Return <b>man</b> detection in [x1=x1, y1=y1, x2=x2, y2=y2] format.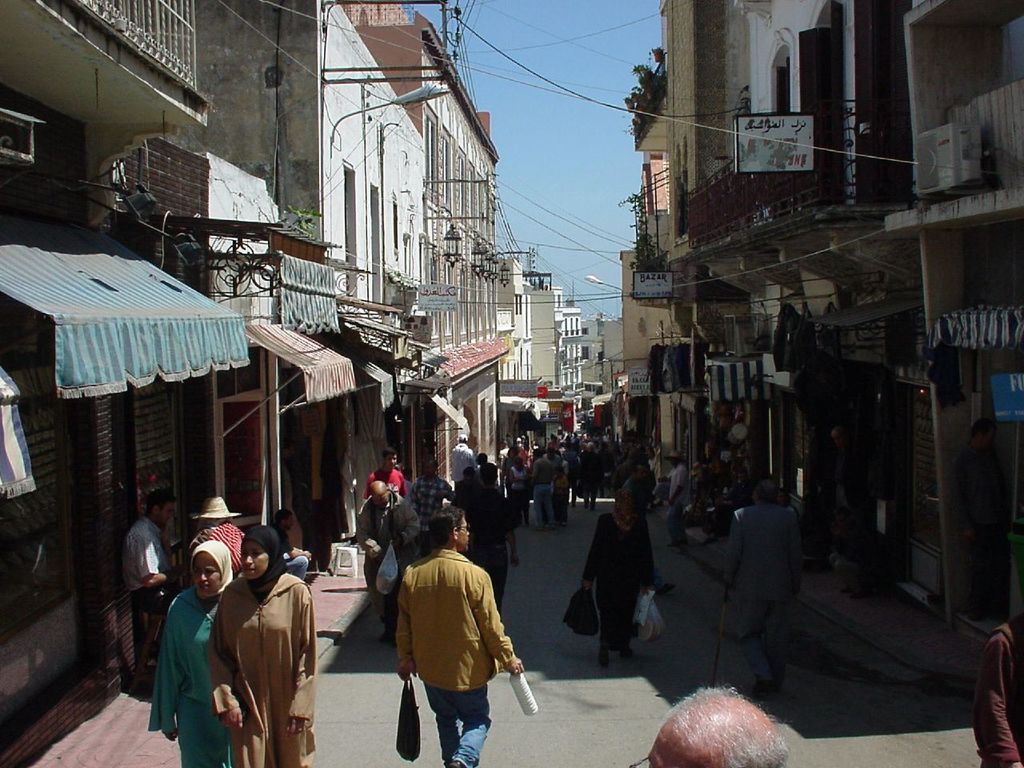
[x1=376, y1=515, x2=519, y2=760].
